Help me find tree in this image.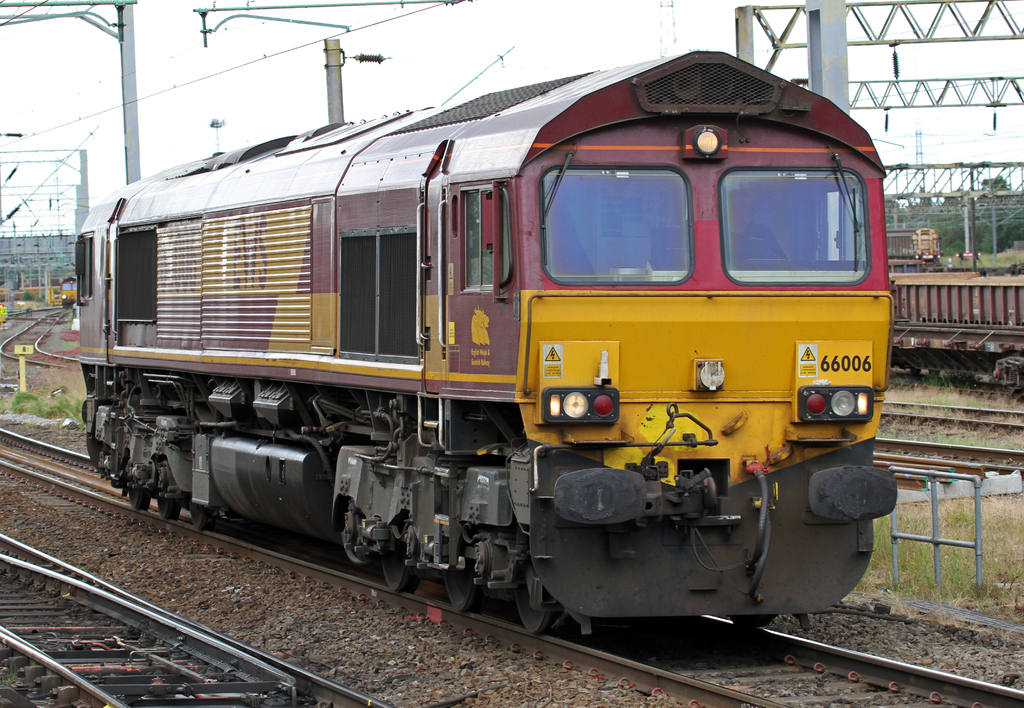
Found it: detection(980, 179, 1008, 196).
